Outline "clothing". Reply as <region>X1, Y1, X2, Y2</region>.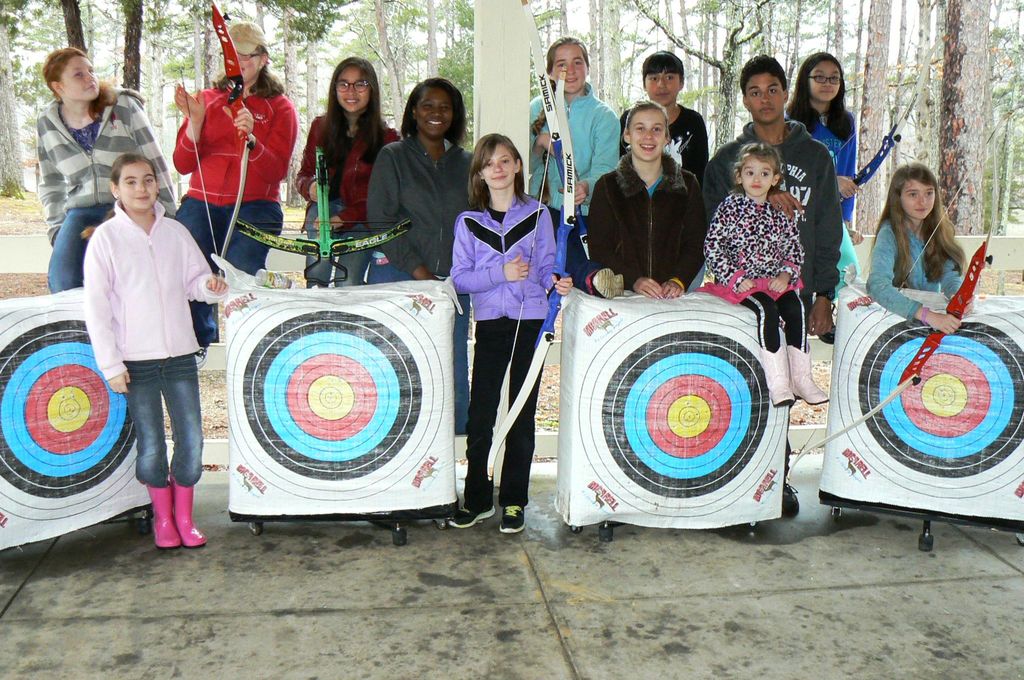
<region>624, 86, 708, 182</region>.
